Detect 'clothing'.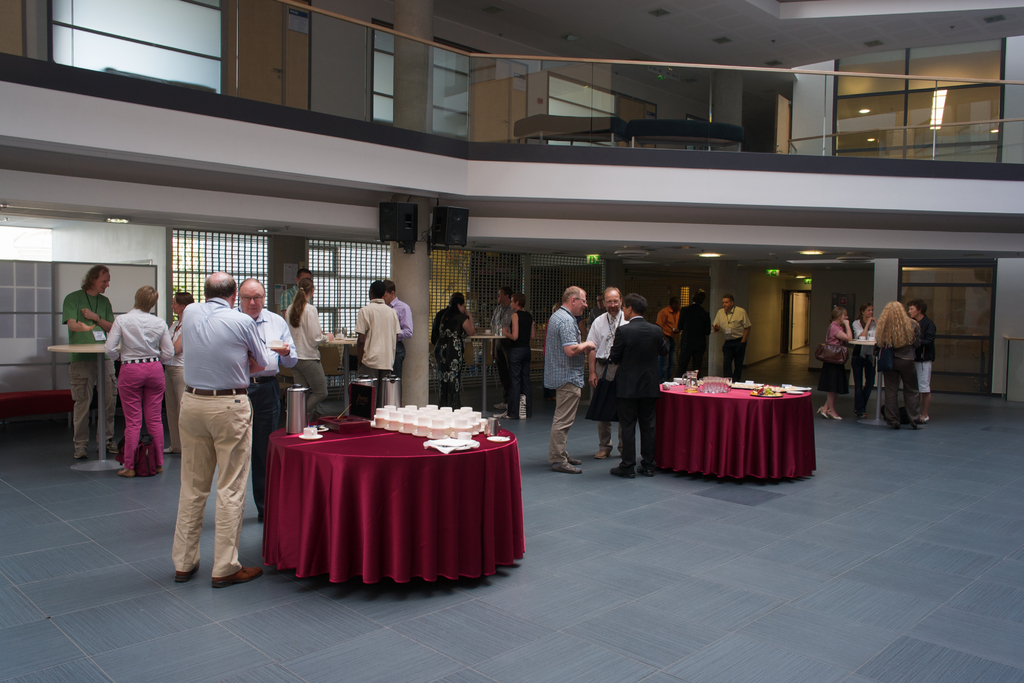
Detected at <region>906, 309, 938, 396</region>.
